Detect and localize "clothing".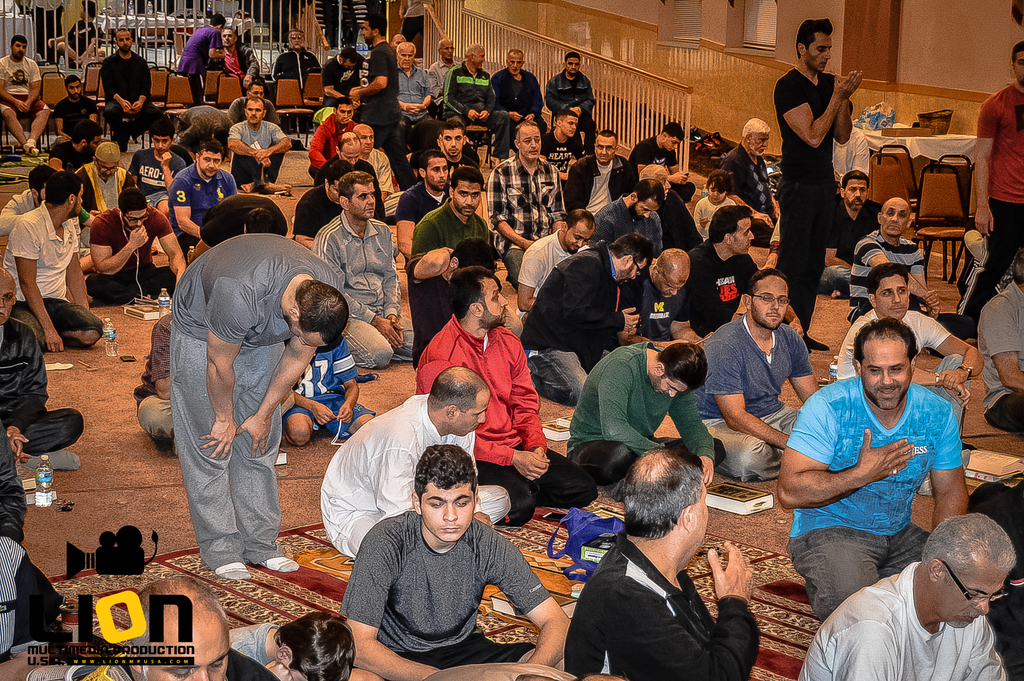
Localized at bbox=(166, 165, 244, 259).
